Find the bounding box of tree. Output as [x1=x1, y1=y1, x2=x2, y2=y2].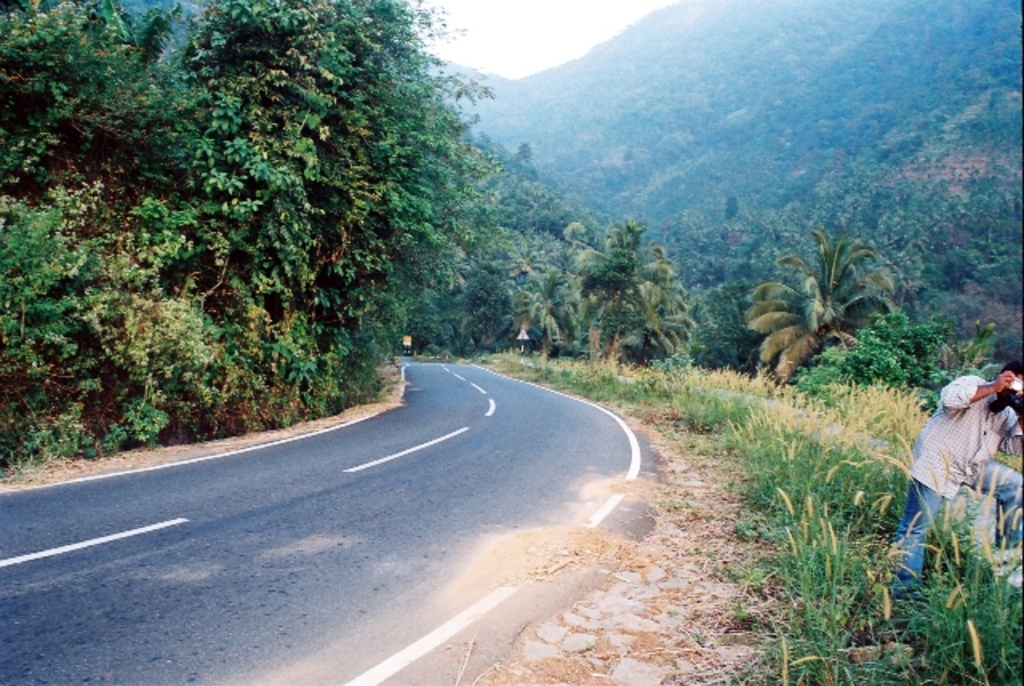
[x1=691, y1=277, x2=792, y2=371].
